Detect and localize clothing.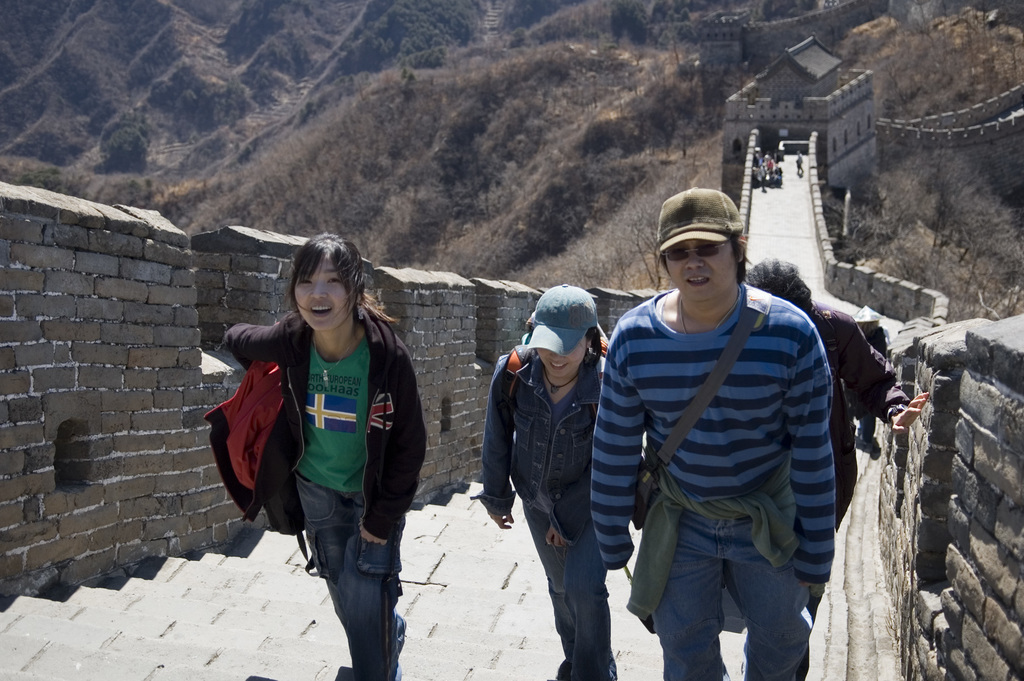
Localized at 597, 235, 860, 654.
